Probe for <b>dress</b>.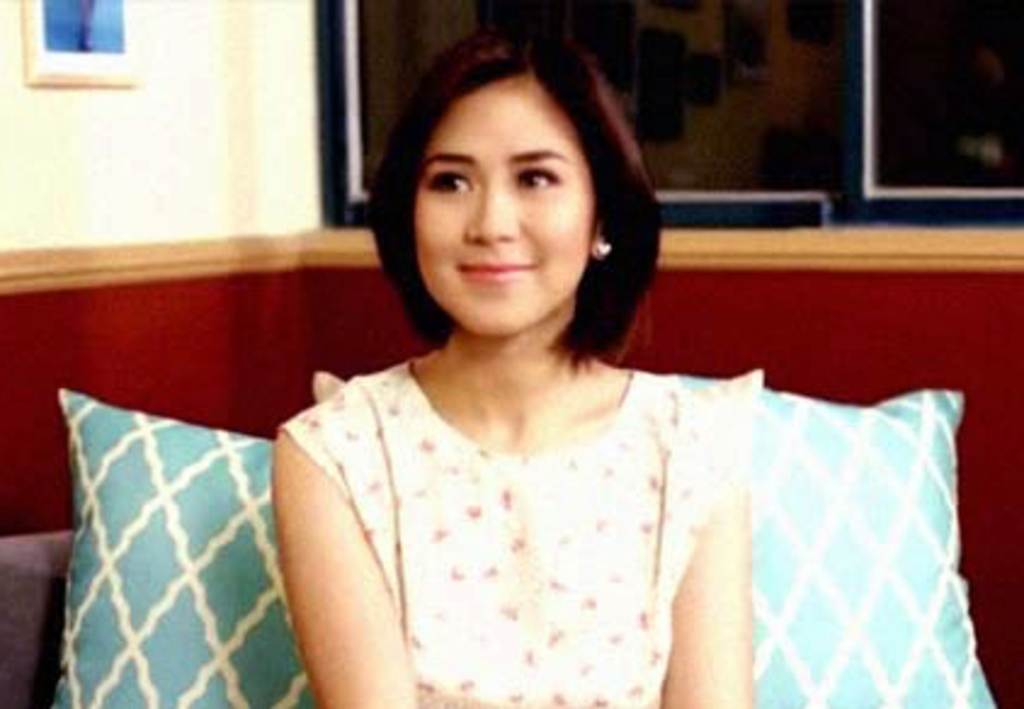
Probe result: <bbox>269, 352, 776, 707</bbox>.
